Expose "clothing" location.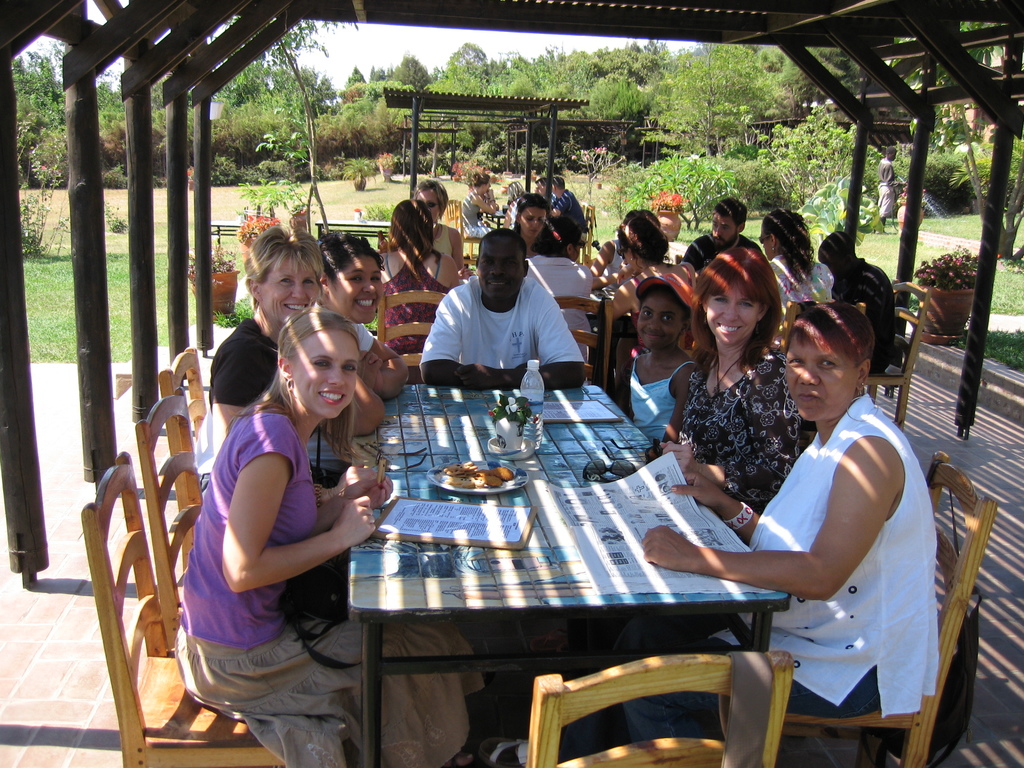
Exposed at detection(370, 240, 456, 395).
